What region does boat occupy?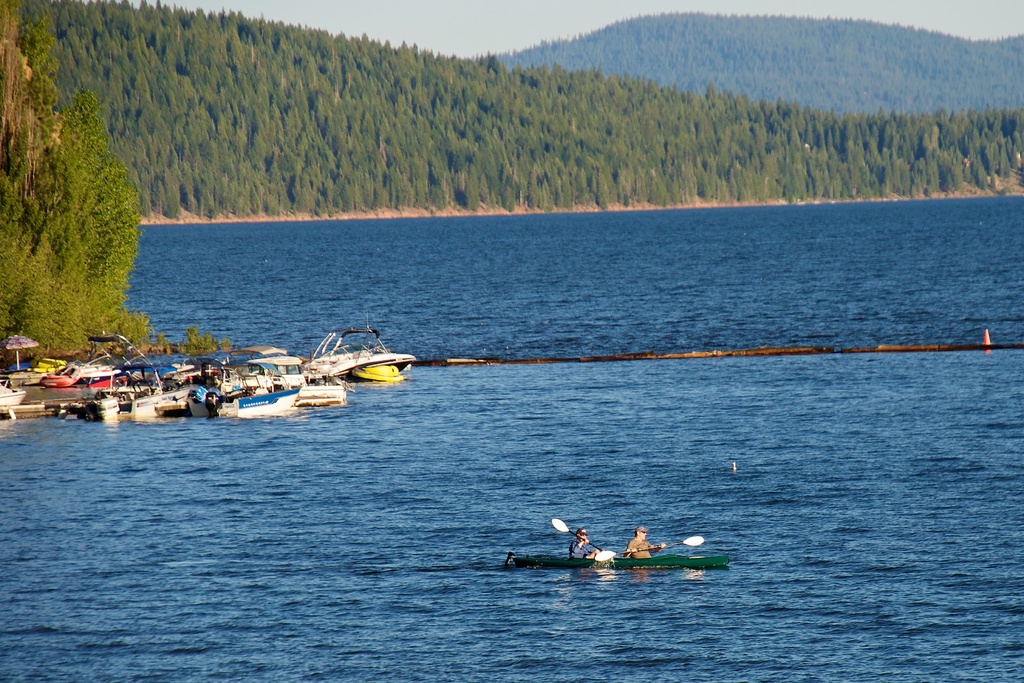
<bbox>72, 336, 193, 418</bbox>.
